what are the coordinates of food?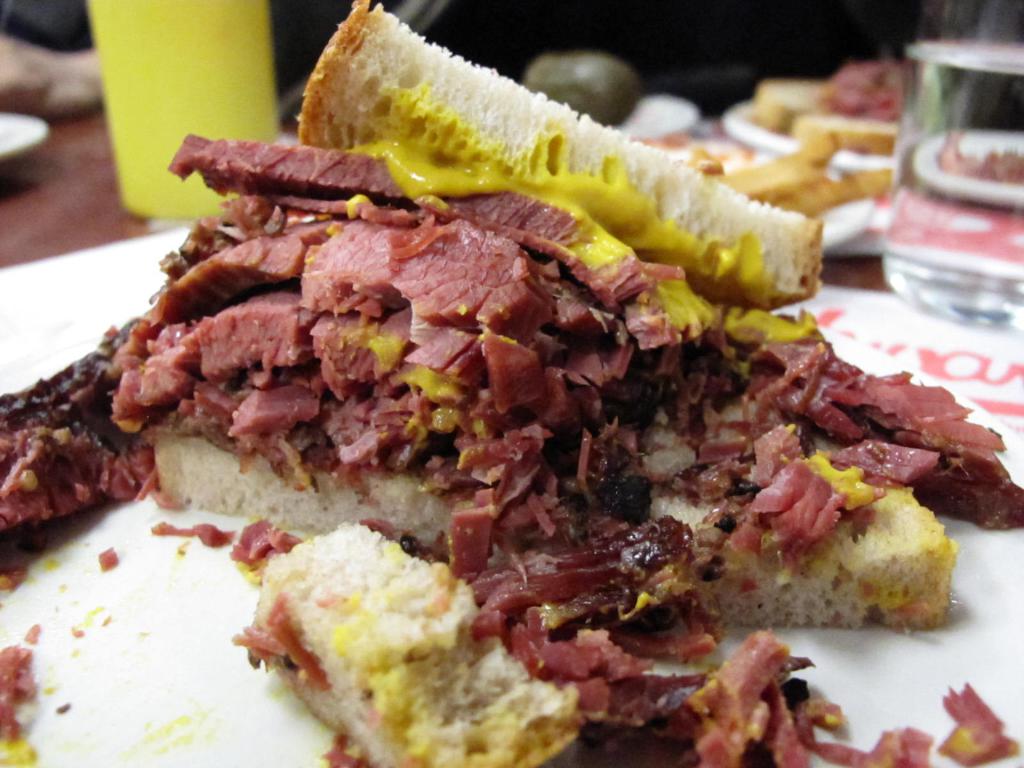
select_region(749, 59, 914, 154).
